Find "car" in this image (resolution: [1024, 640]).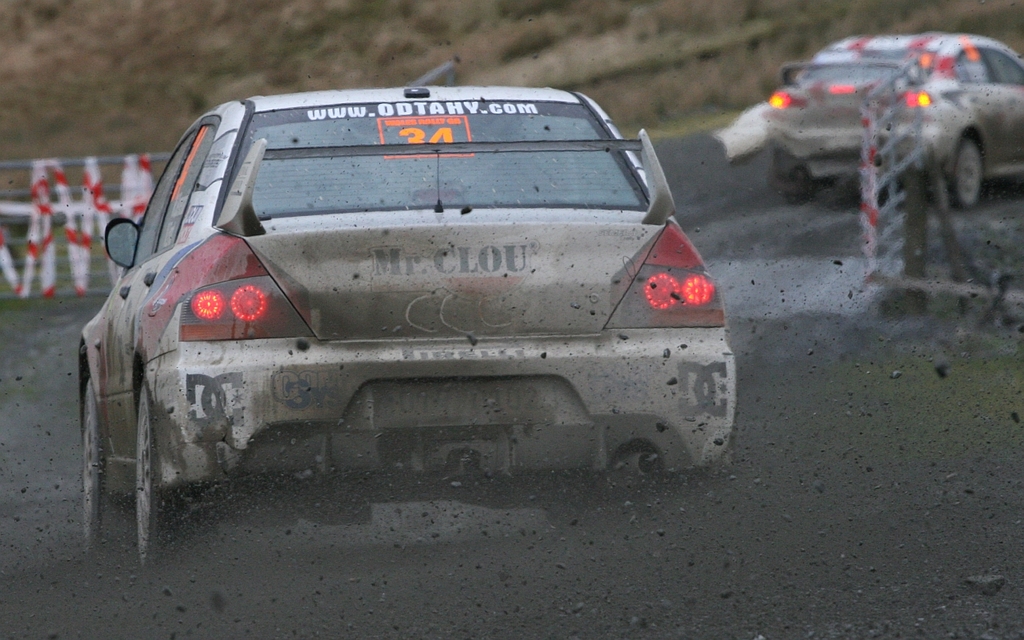
x1=763, y1=31, x2=1023, y2=206.
